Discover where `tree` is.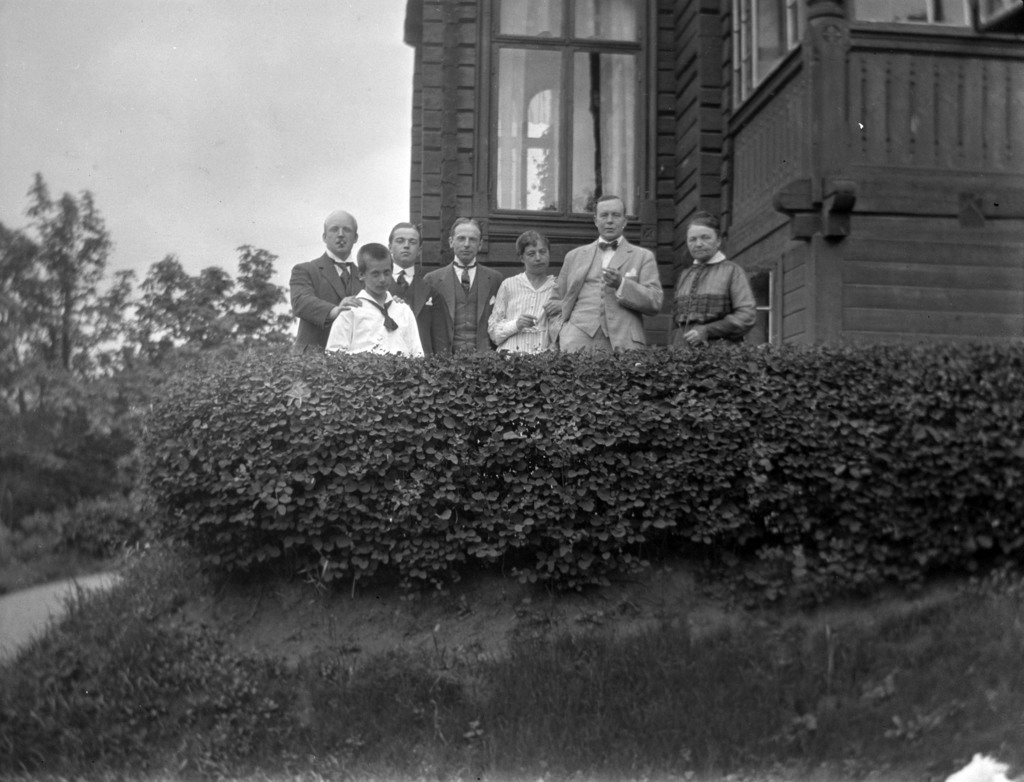
Discovered at [x1=18, y1=170, x2=108, y2=391].
